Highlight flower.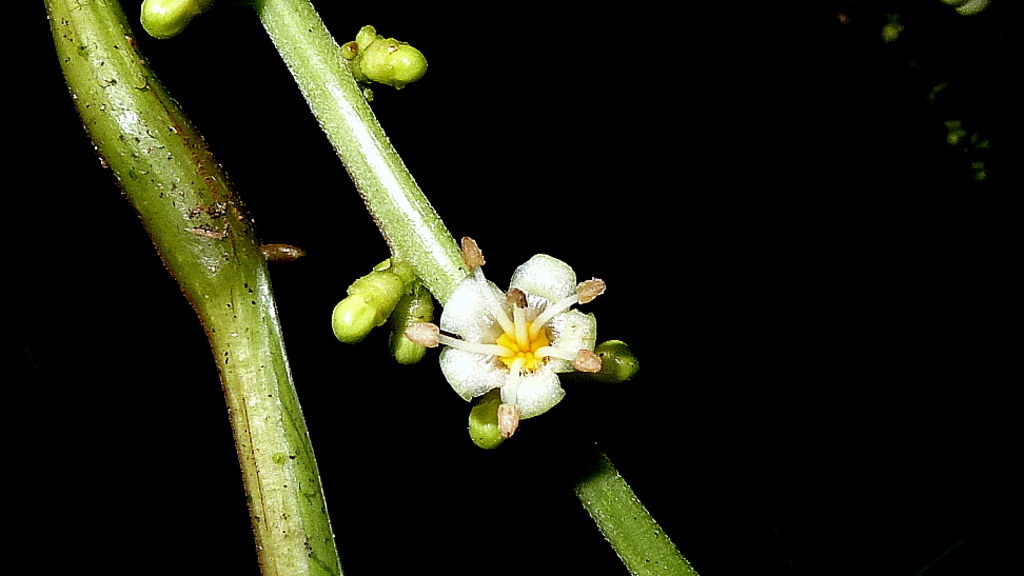
Highlighted region: bbox=(428, 235, 606, 439).
